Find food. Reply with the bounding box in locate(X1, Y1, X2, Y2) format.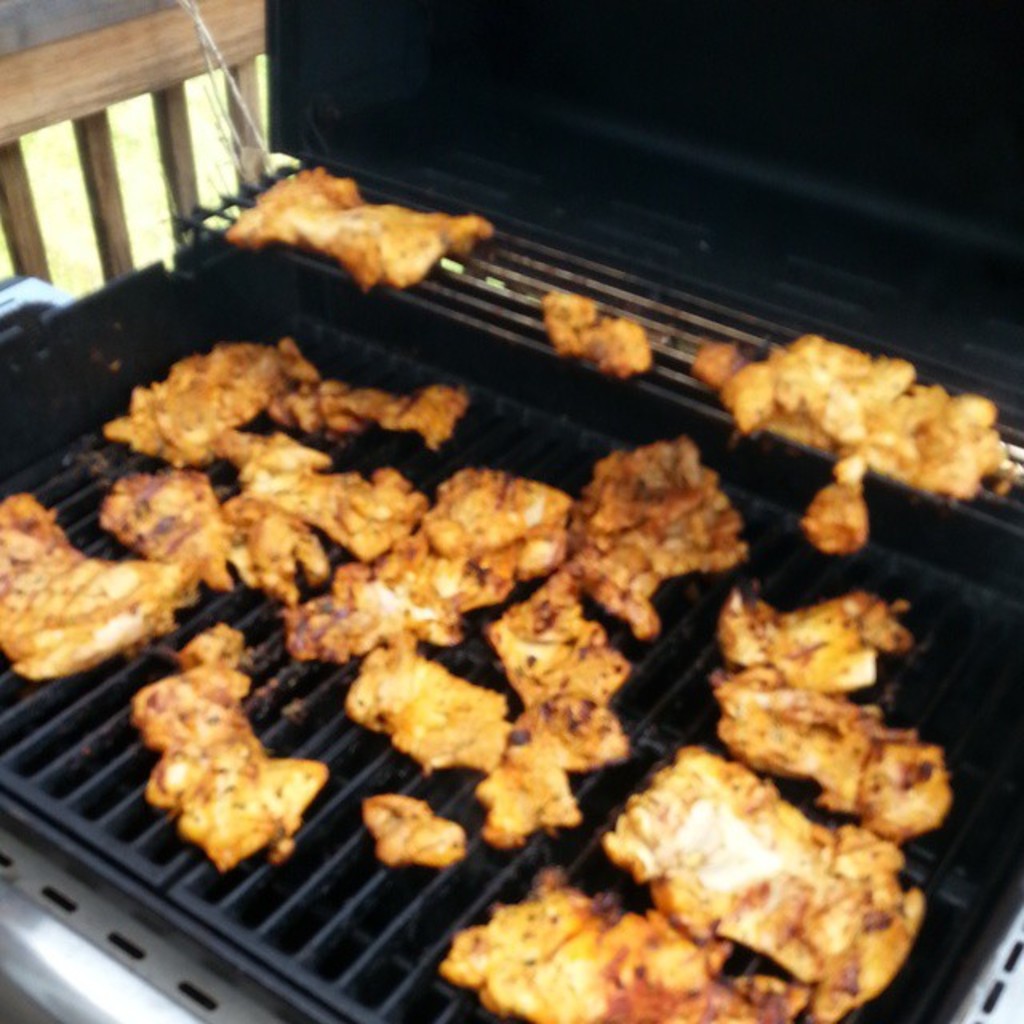
locate(214, 491, 333, 602).
